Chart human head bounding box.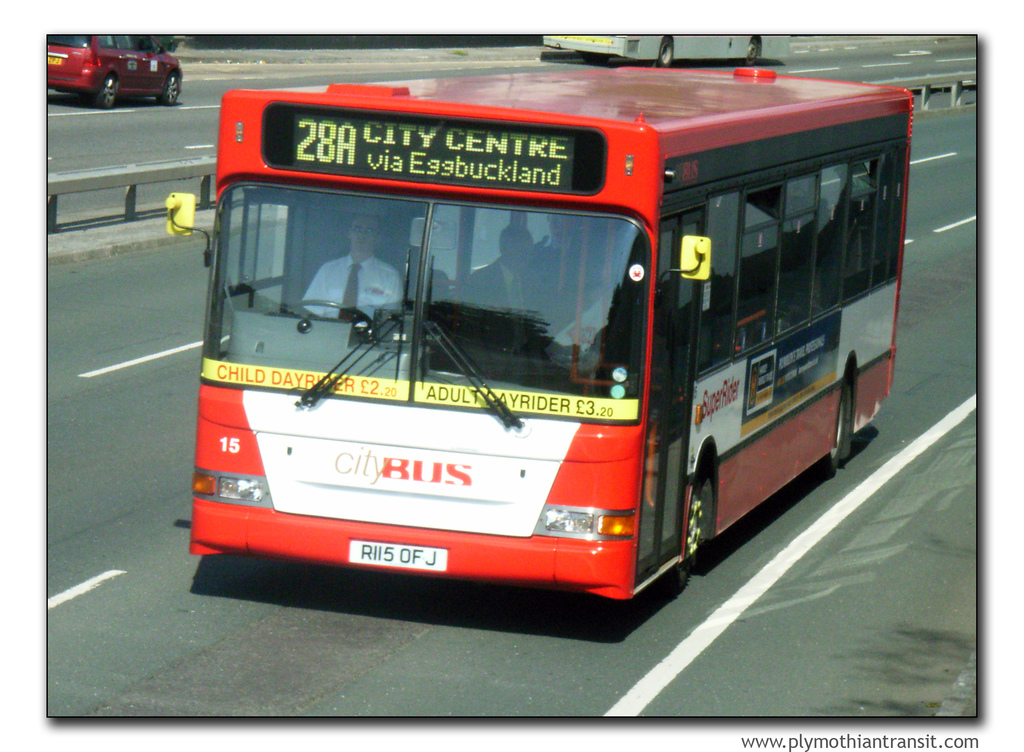
Charted: bbox=(351, 215, 381, 251).
